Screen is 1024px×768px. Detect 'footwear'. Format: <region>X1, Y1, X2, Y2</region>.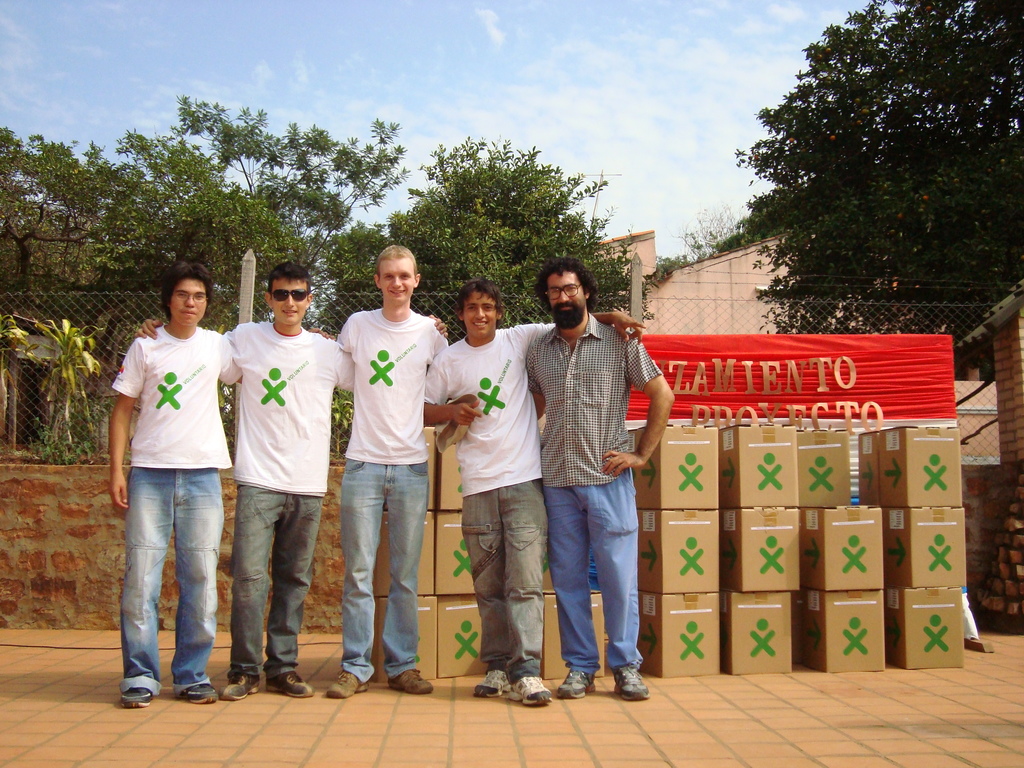
<region>473, 665, 505, 696</region>.
